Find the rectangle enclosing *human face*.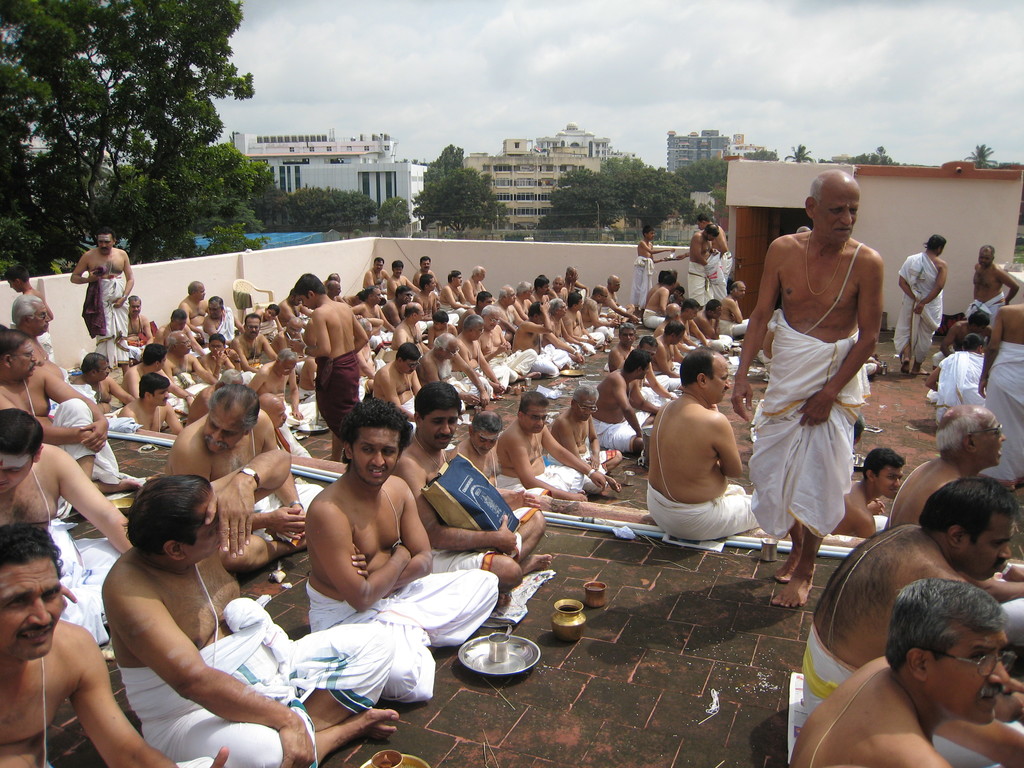
left=522, top=410, right=546, bottom=434.
